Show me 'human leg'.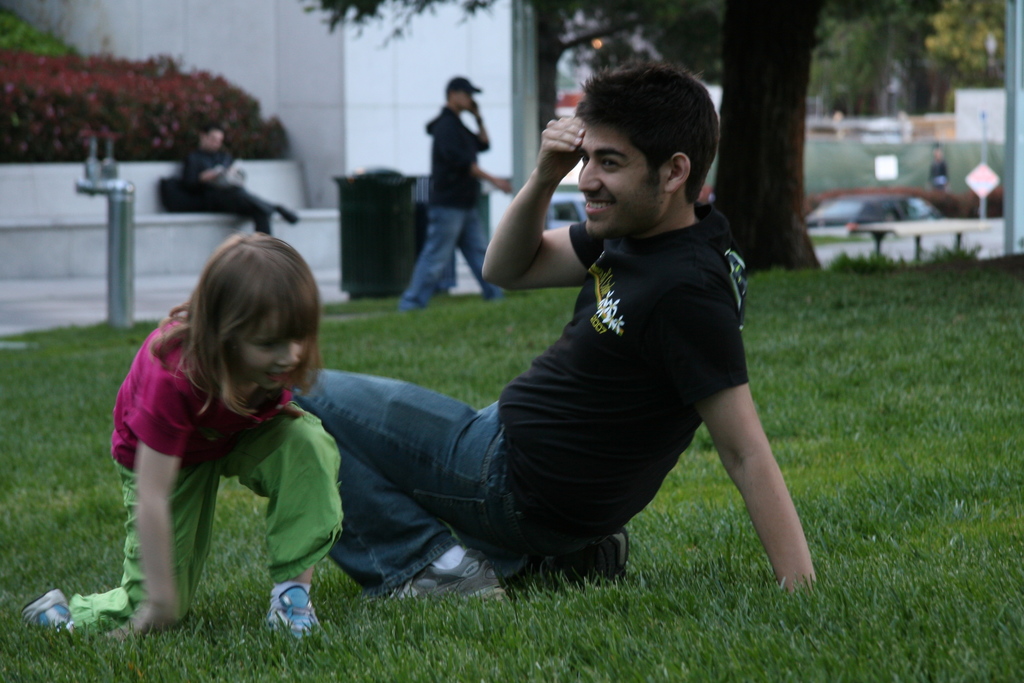
'human leg' is here: [left=28, top=464, right=221, bottom=645].
